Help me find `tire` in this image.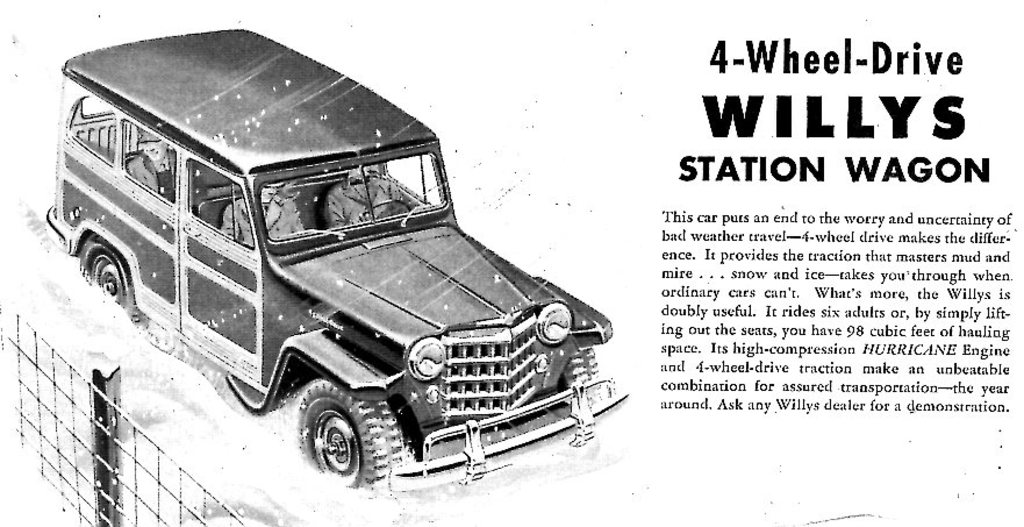
Found it: crop(546, 346, 597, 411).
